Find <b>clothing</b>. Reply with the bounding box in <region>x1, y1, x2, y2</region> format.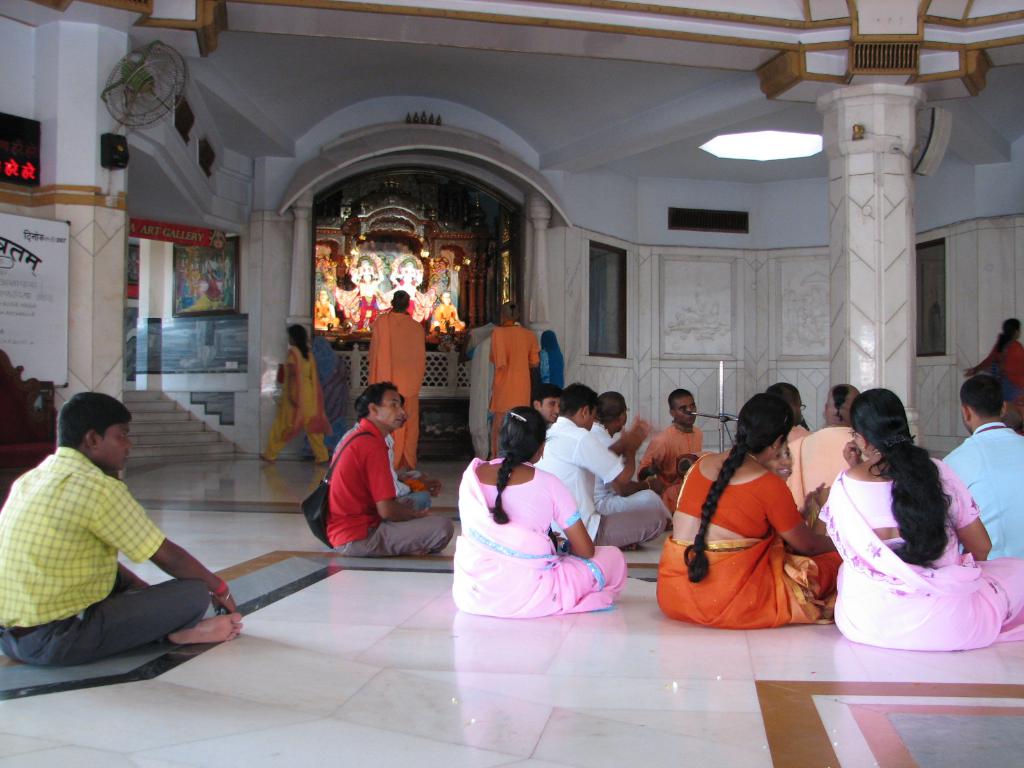
<region>428, 301, 465, 333</region>.
